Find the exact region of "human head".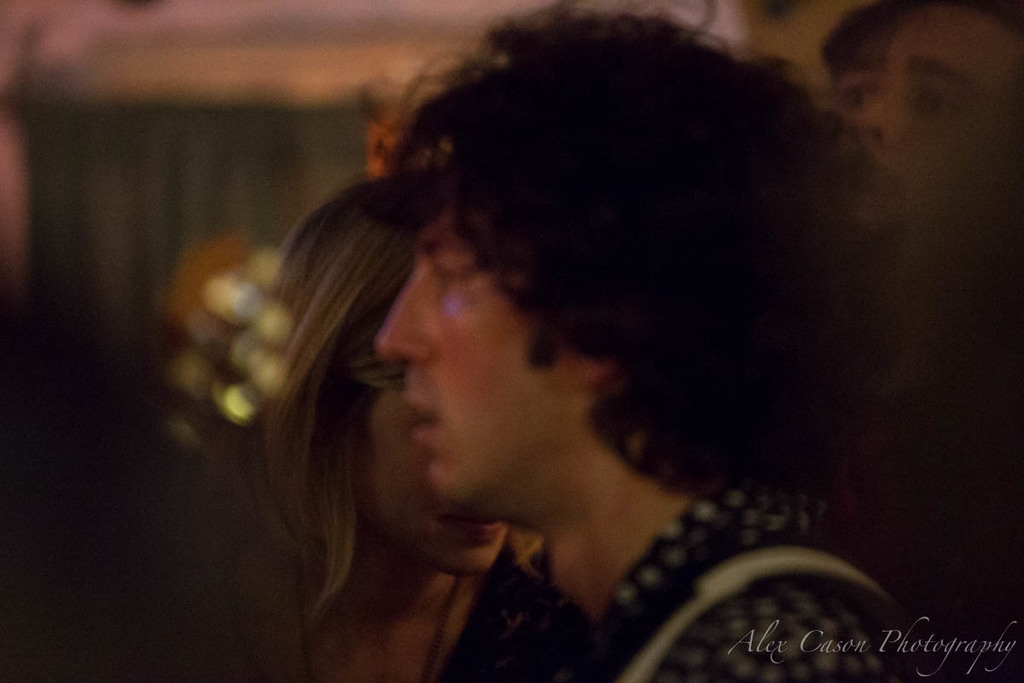
Exact region: {"left": 271, "top": 179, "right": 480, "bottom": 575}.
